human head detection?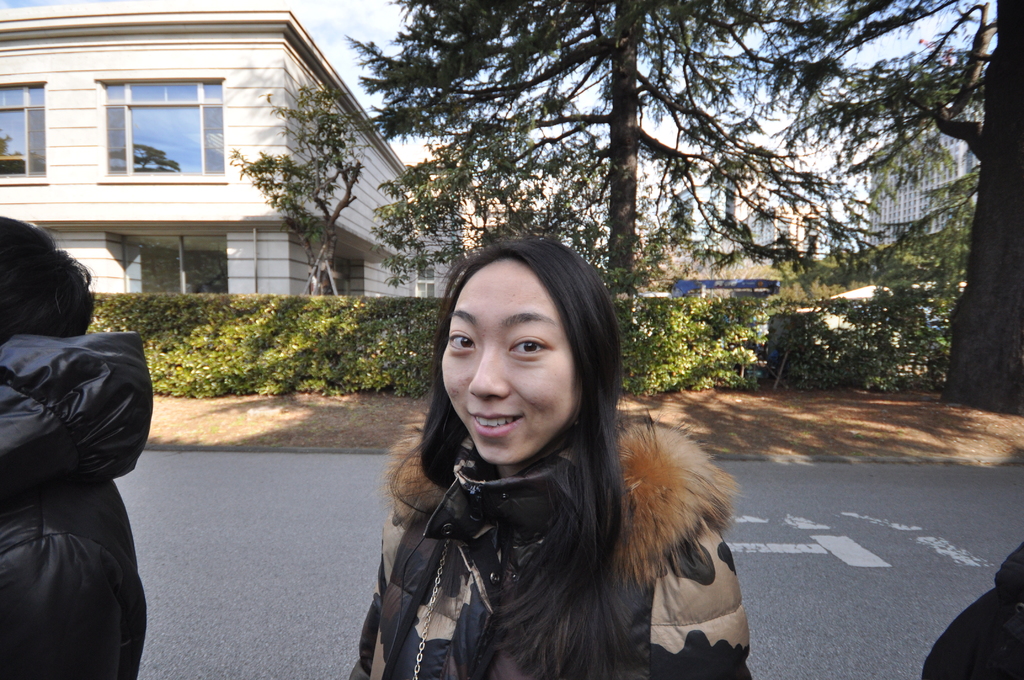
box=[0, 213, 98, 341]
